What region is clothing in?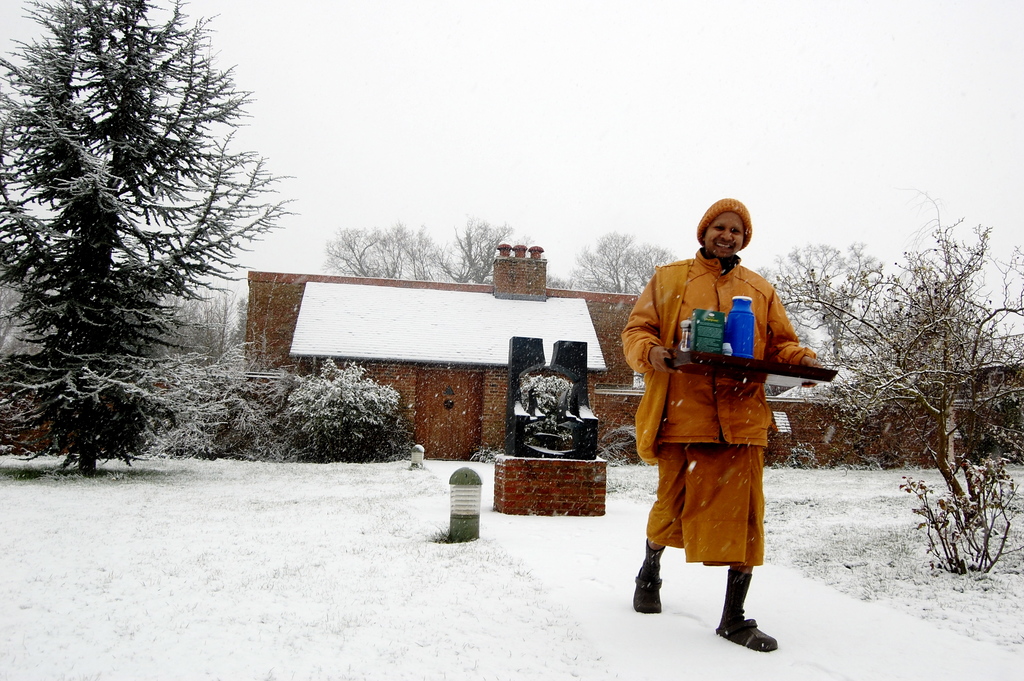
bbox=(635, 217, 821, 607).
